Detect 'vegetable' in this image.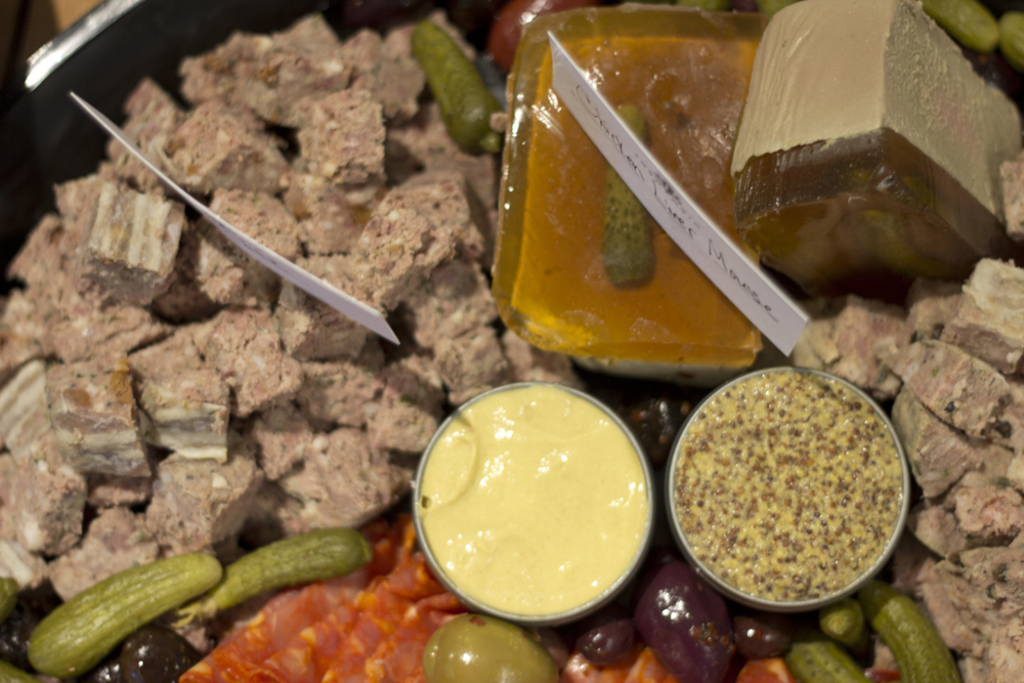
Detection: rect(859, 587, 964, 682).
